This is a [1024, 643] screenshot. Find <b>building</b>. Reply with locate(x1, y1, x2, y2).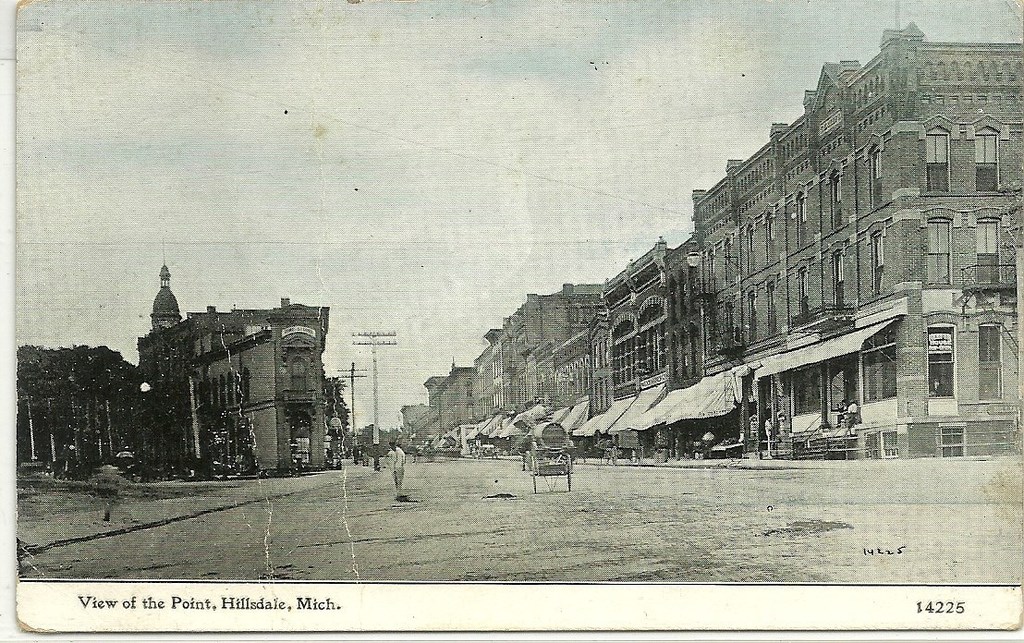
locate(137, 246, 208, 467).
